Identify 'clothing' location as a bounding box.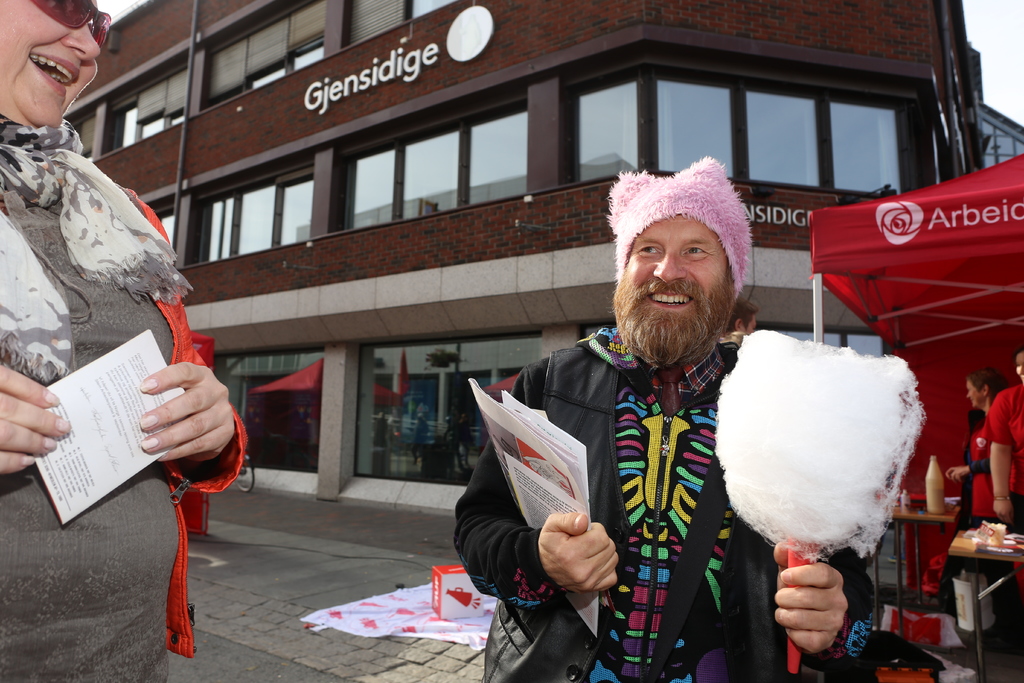
(374, 416, 394, 450).
